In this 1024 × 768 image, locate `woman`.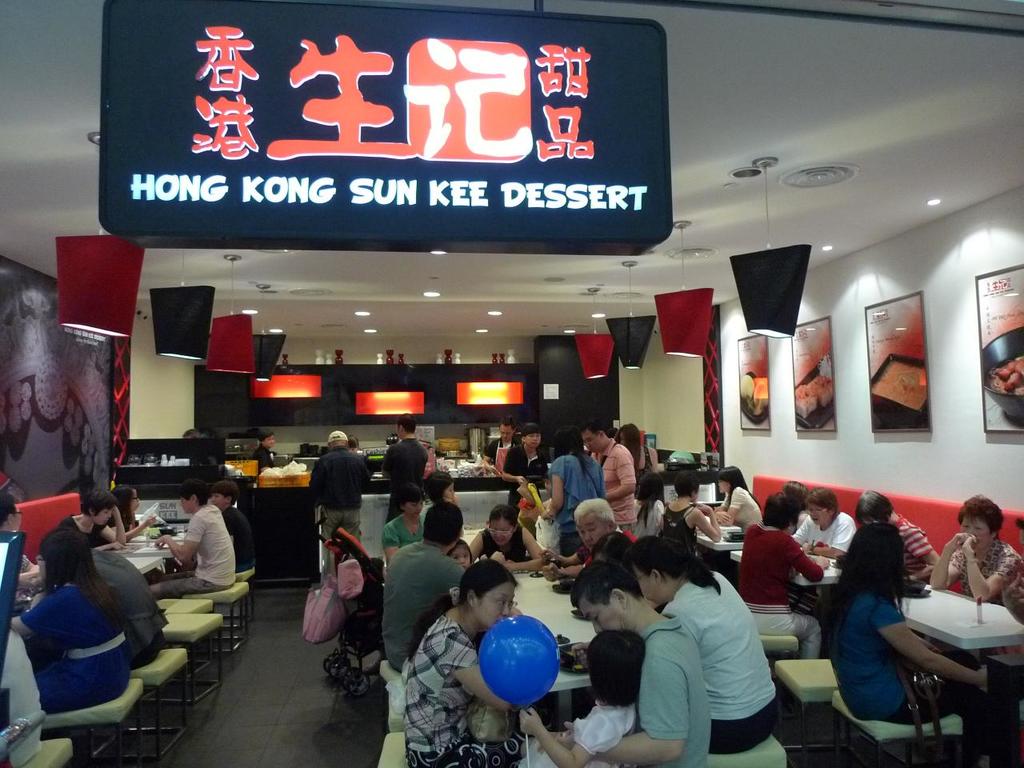
Bounding box: 781, 490, 854, 558.
